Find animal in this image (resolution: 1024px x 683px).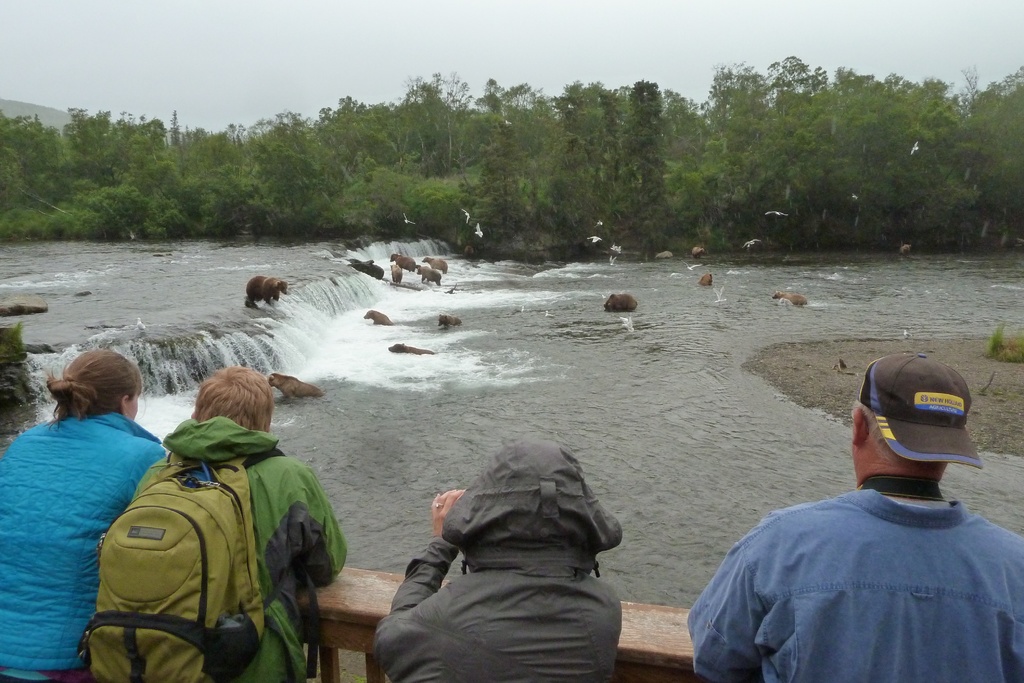
crop(390, 261, 404, 284).
